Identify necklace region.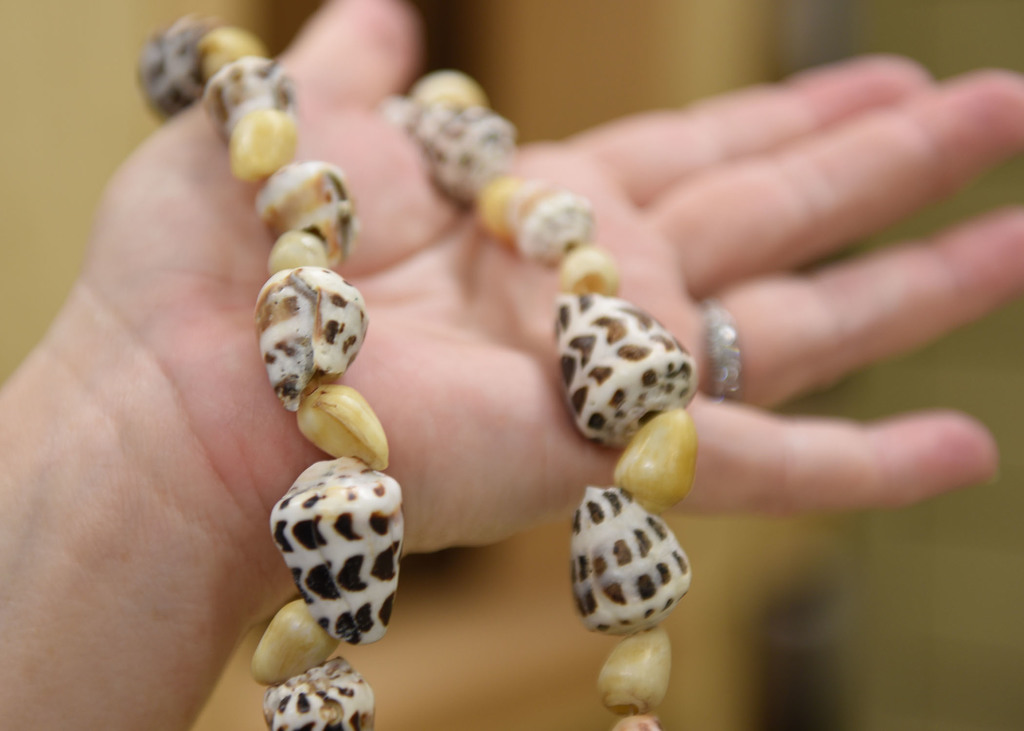
Region: bbox=(134, 11, 701, 730).
